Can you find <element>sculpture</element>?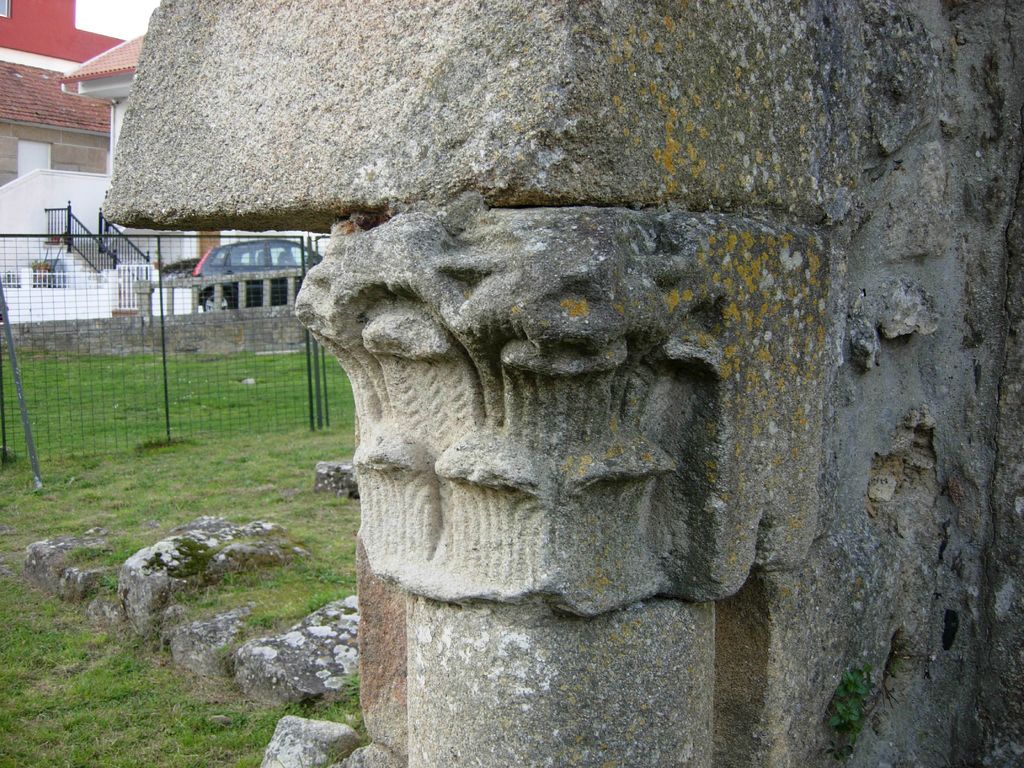
Yes, bounding box: {"x1": 51, "y1": 0, "x2": 1023, "y2": 767}.
